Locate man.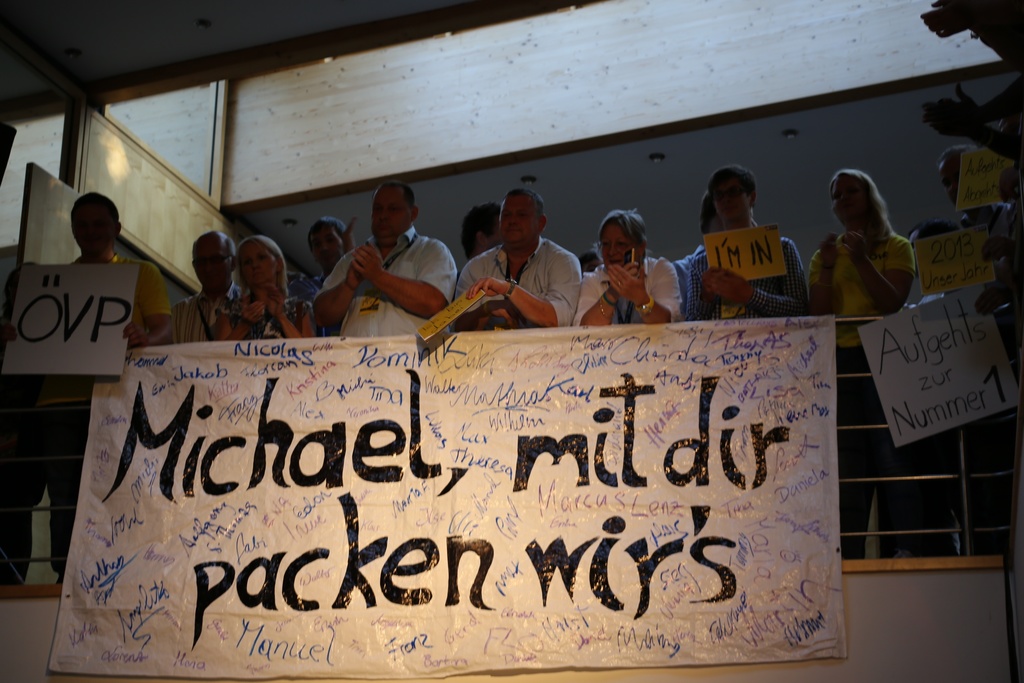
Bounding box: (x1=311, y1=178, x2=454, y2=341).
